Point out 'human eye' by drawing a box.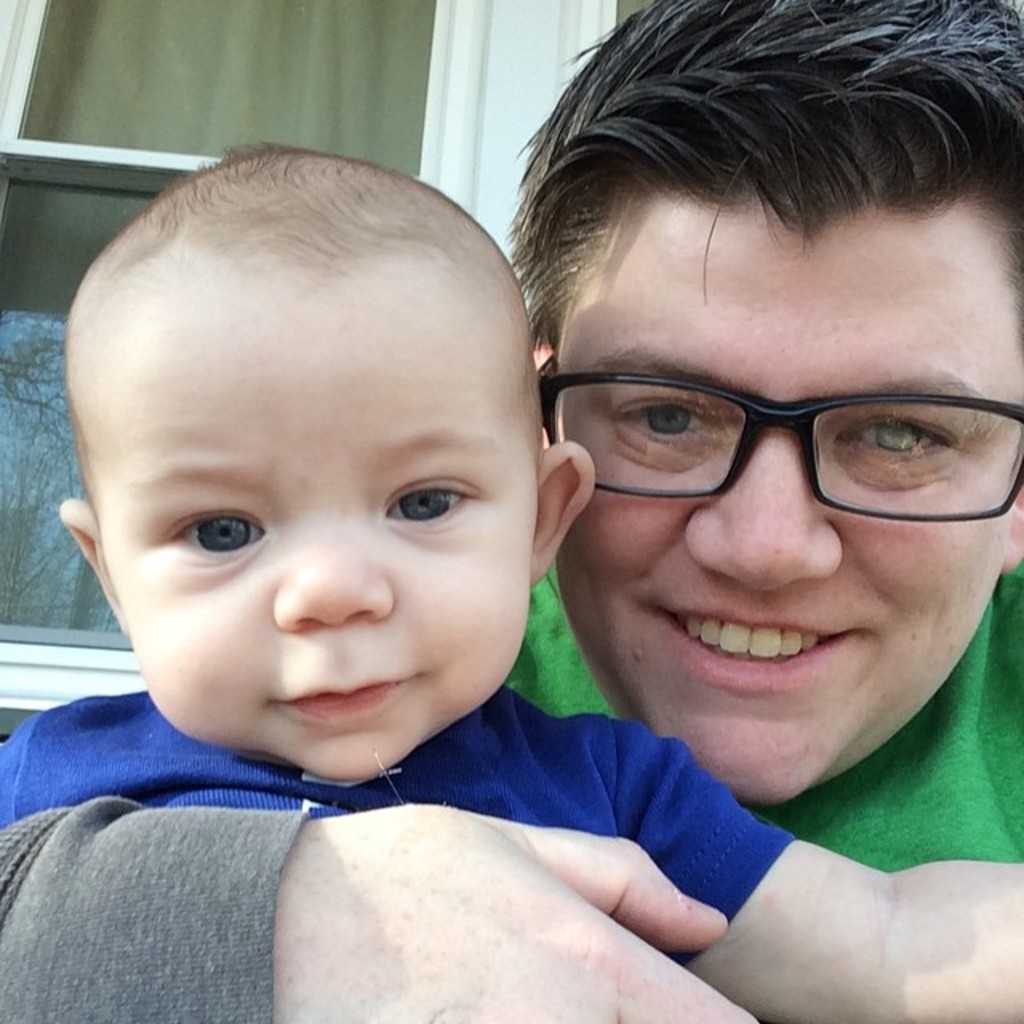
box(603, 378, 739, 466).
